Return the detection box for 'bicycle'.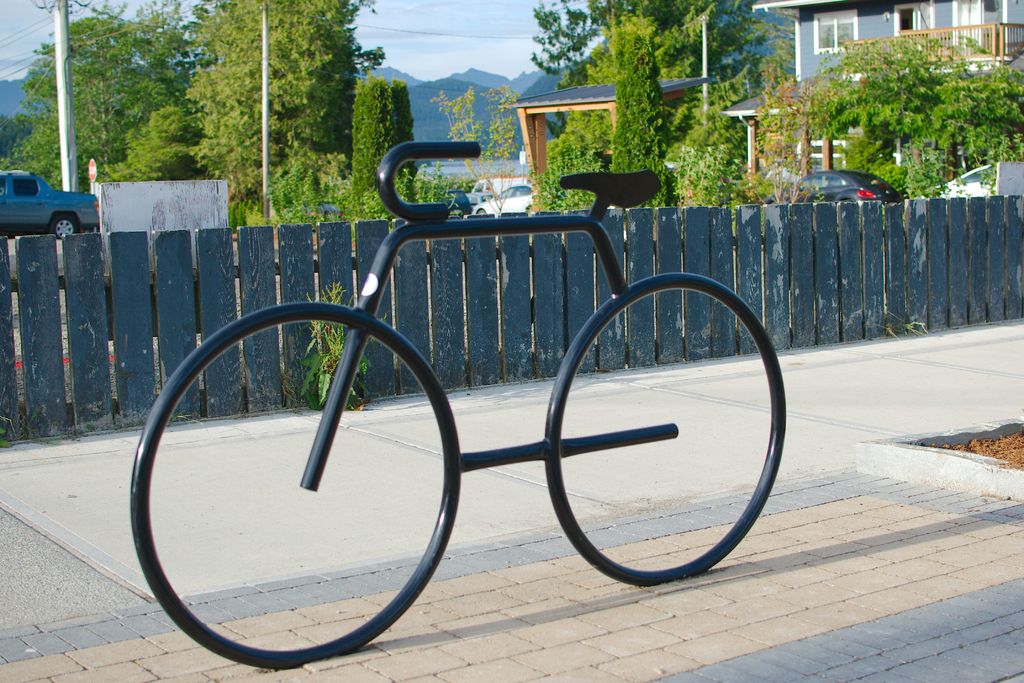
rect(145, 60, 804, 633).
